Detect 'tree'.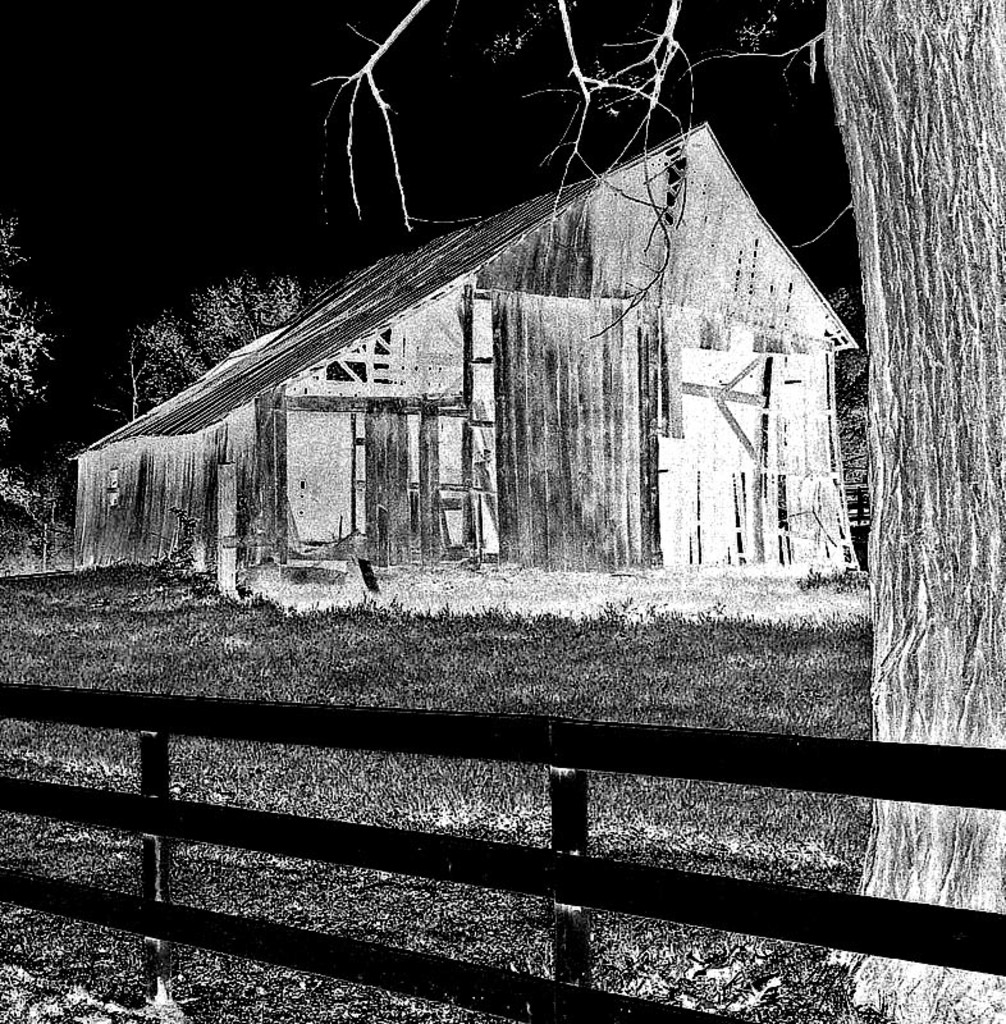
Detected at (left=307, top=0, right=994, bottom=1023).
